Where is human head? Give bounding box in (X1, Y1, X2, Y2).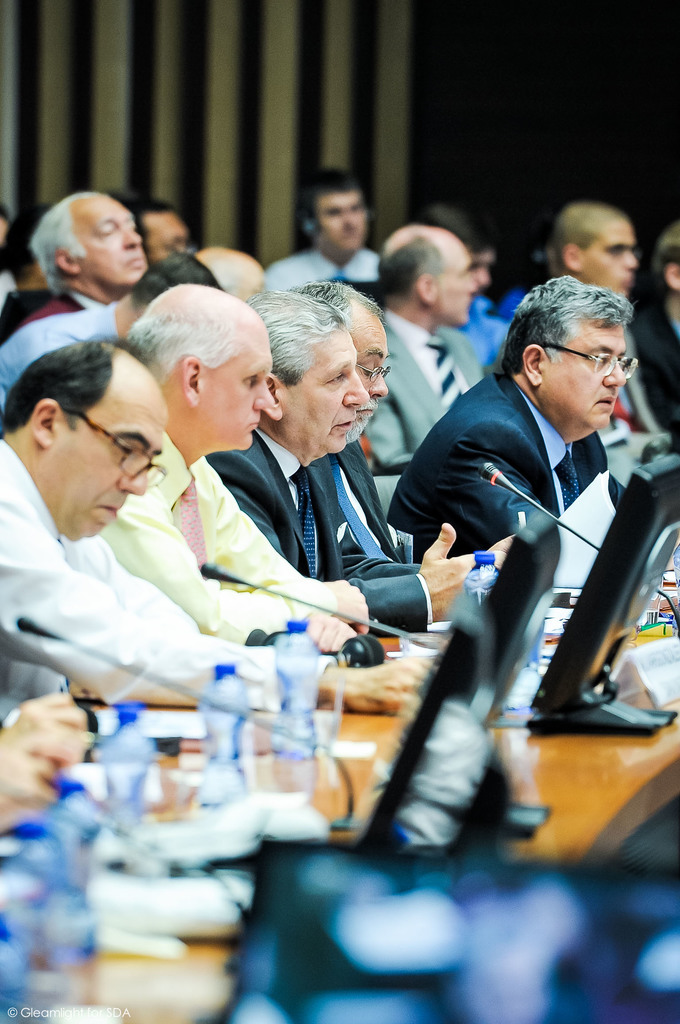
(196, 245, 264, 302).
